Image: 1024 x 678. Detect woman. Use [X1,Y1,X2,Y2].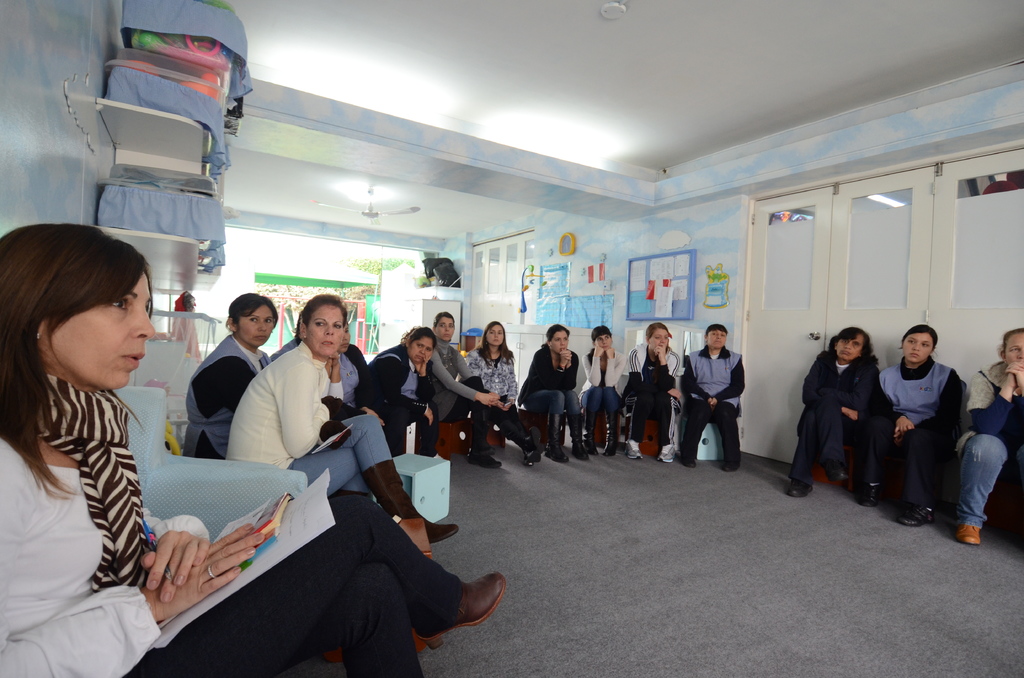
[184,291,274,465].
